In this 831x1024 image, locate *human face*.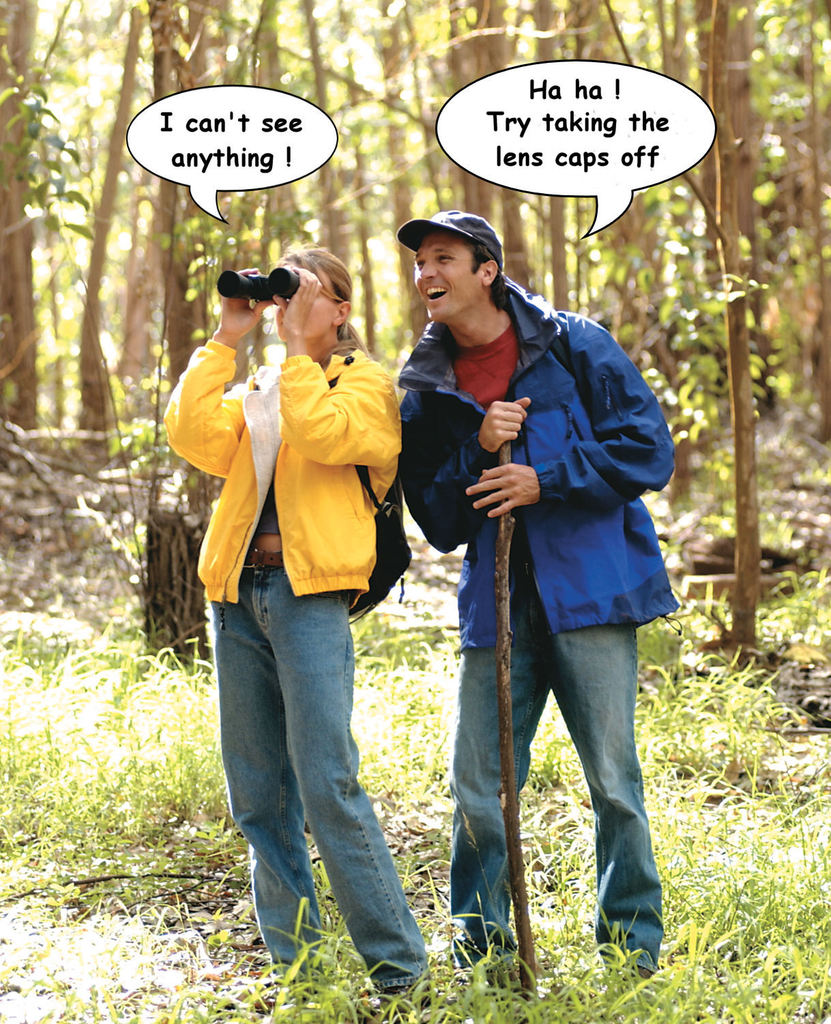
Bounding box: [413,231,481,326].
